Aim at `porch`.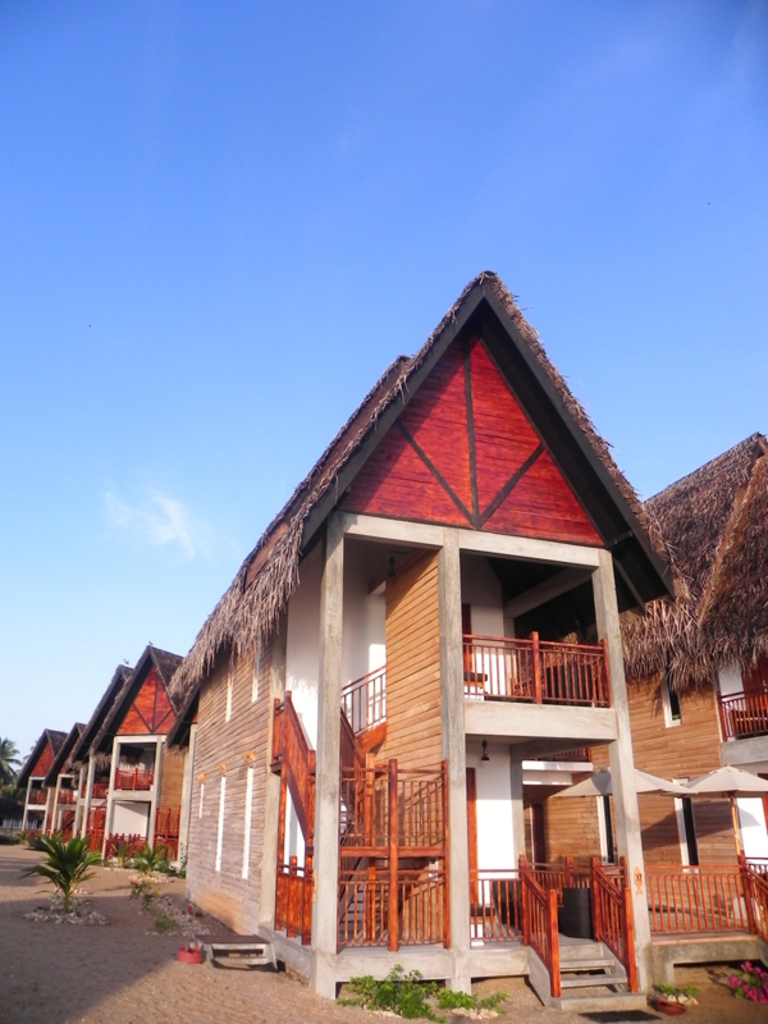
Aimed at 264/849/431/955.
